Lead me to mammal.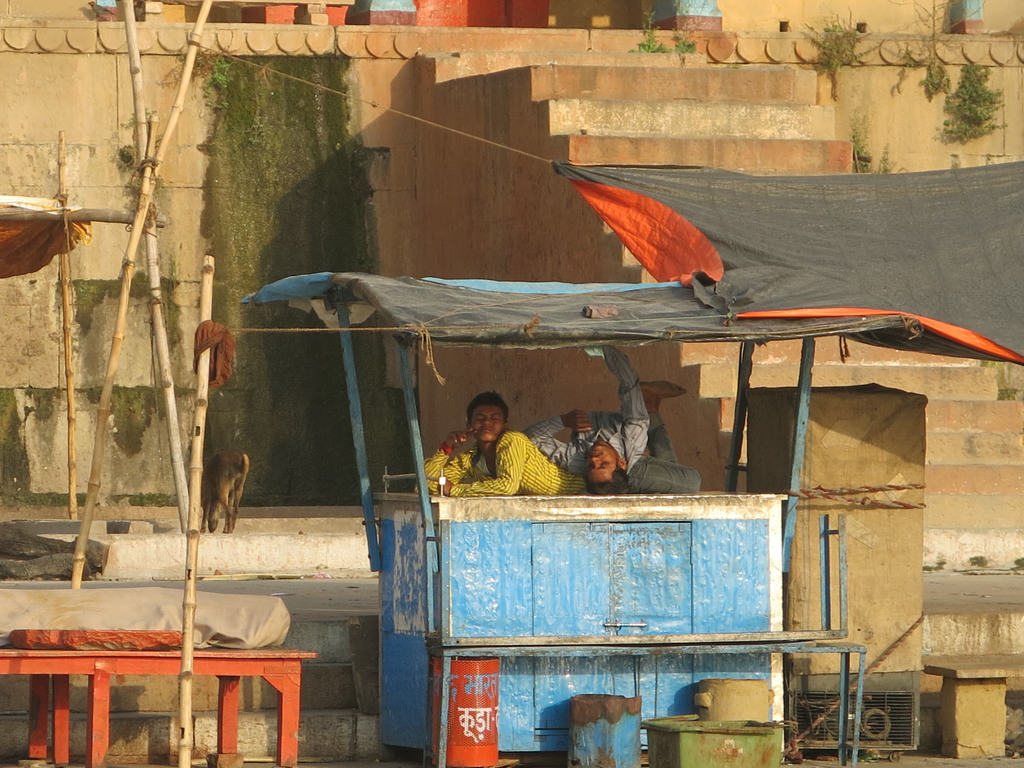
Lead to x1=197 y1=449 x2=245 y2=534.
